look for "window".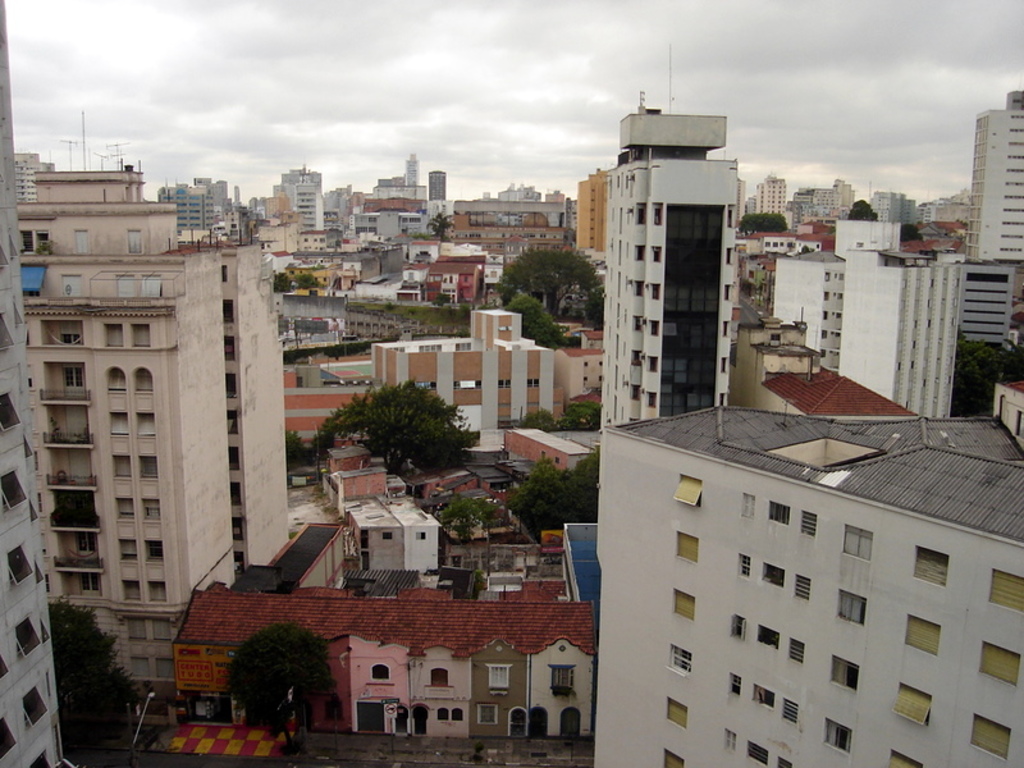
Found: (x1=650, y1=246, x2=659, y2=261).
